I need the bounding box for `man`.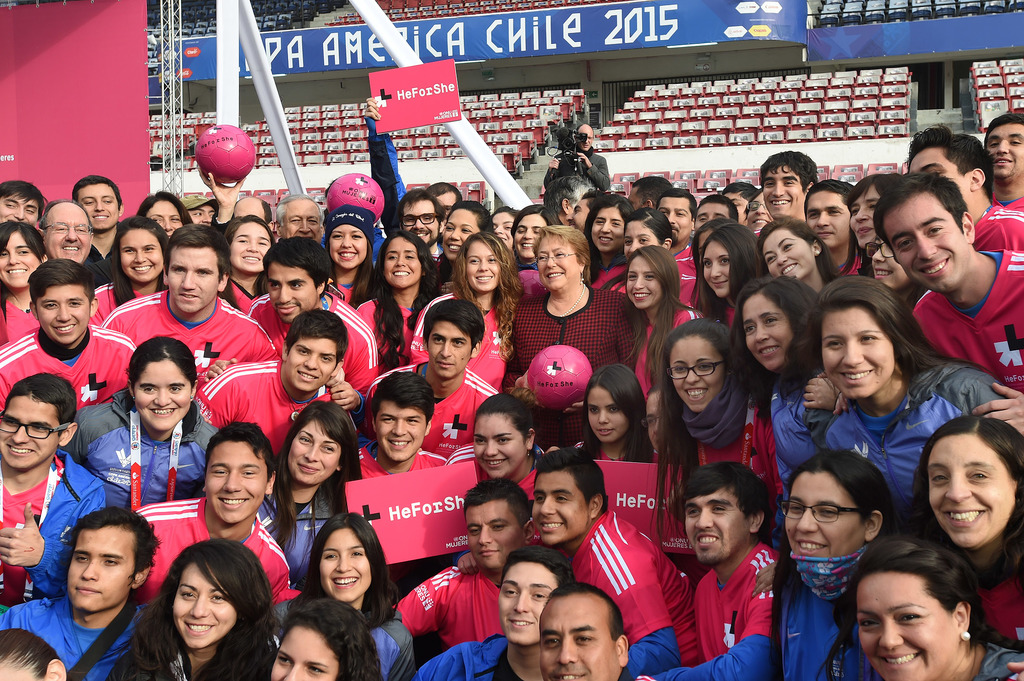
Here it is: l=35, t=199, r=101, b=267.
